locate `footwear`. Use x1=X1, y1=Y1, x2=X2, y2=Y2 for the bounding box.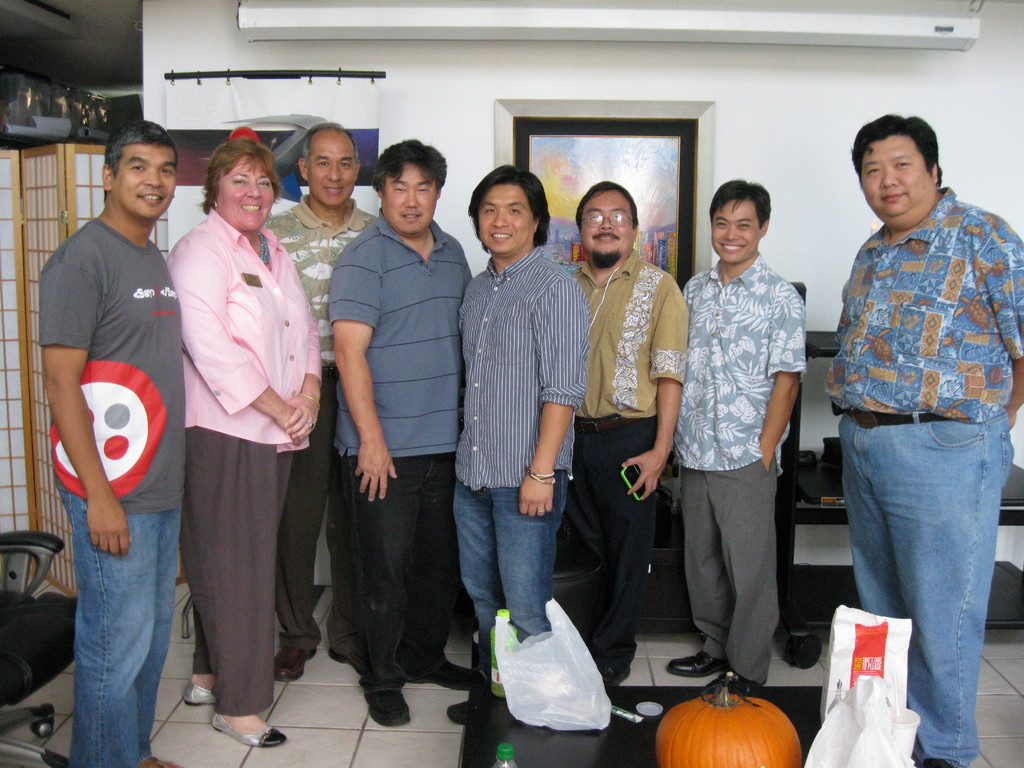
x1=364, y1=690, x2=410, y2=727.
